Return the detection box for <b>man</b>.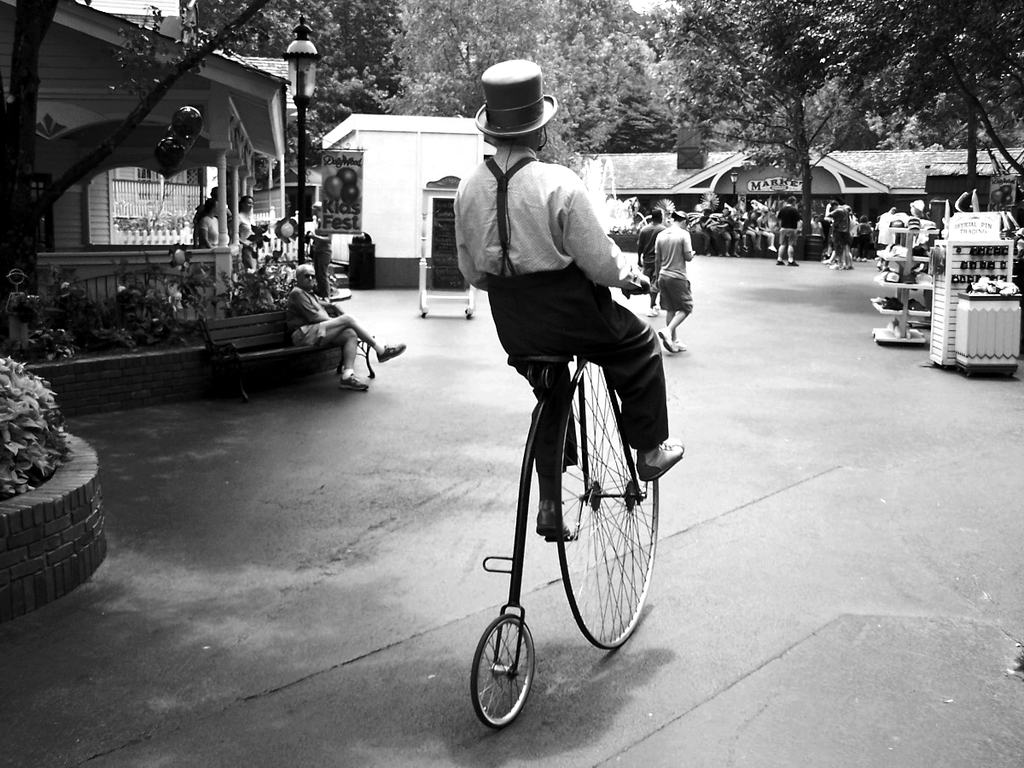
[449, 53, 688, 538].
